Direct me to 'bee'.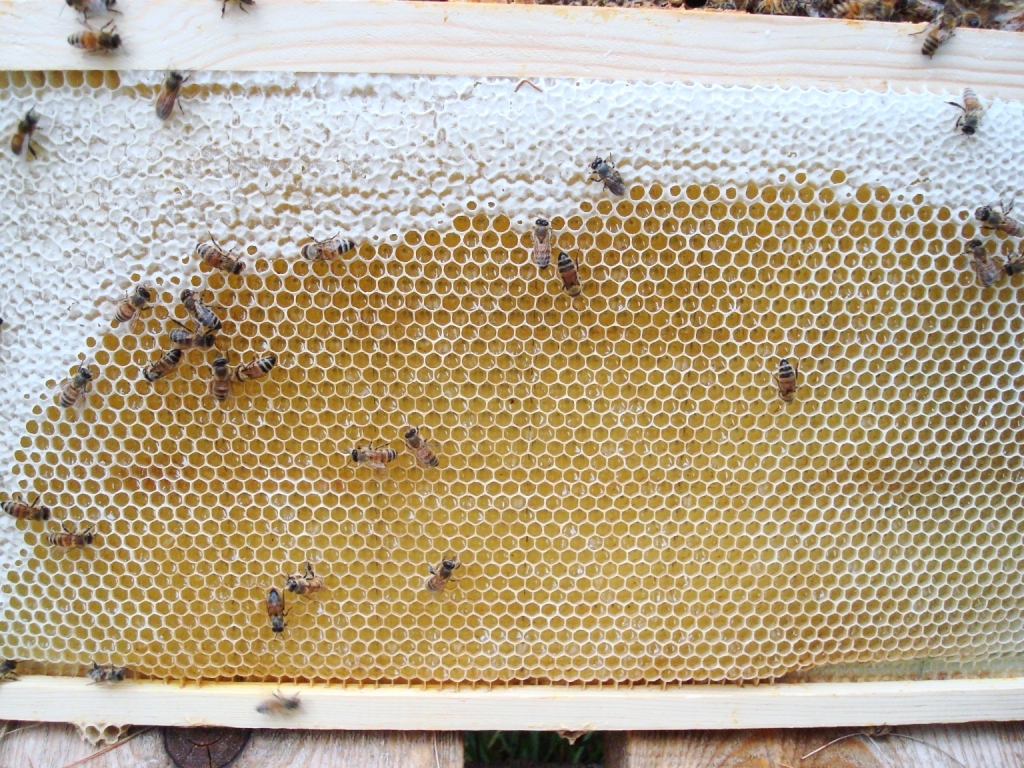
Direction: region(923, 12, 954, 50).
